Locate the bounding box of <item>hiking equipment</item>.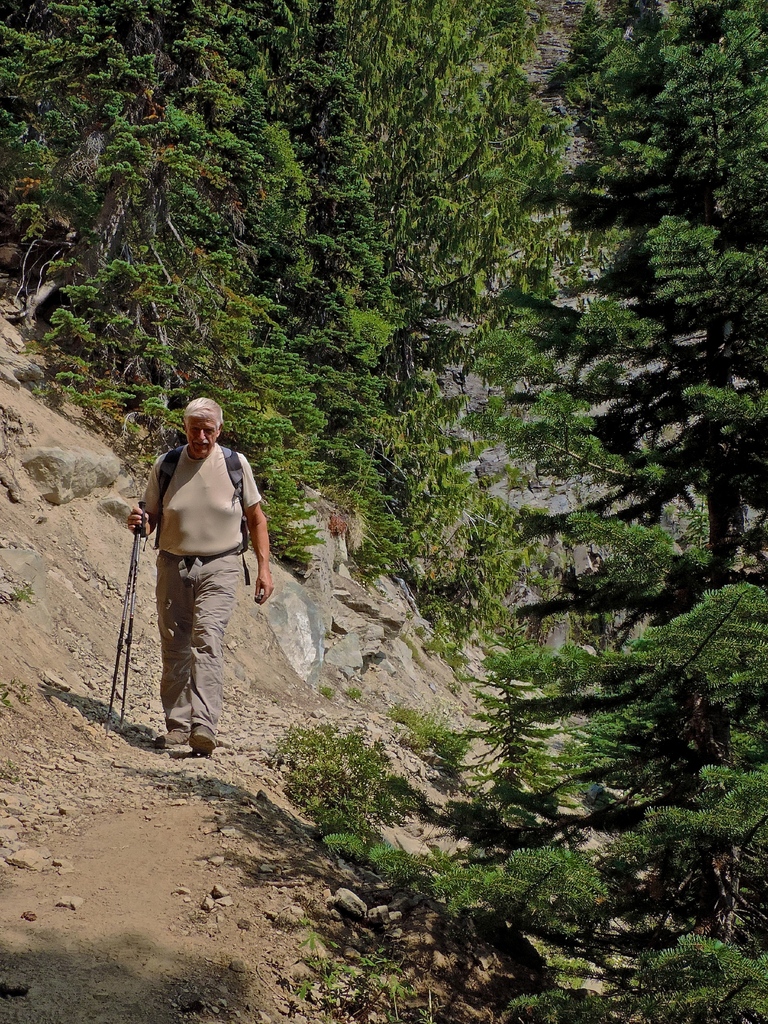
Bounding box: <bbox>121, 500, 143, 719</bbox>.
